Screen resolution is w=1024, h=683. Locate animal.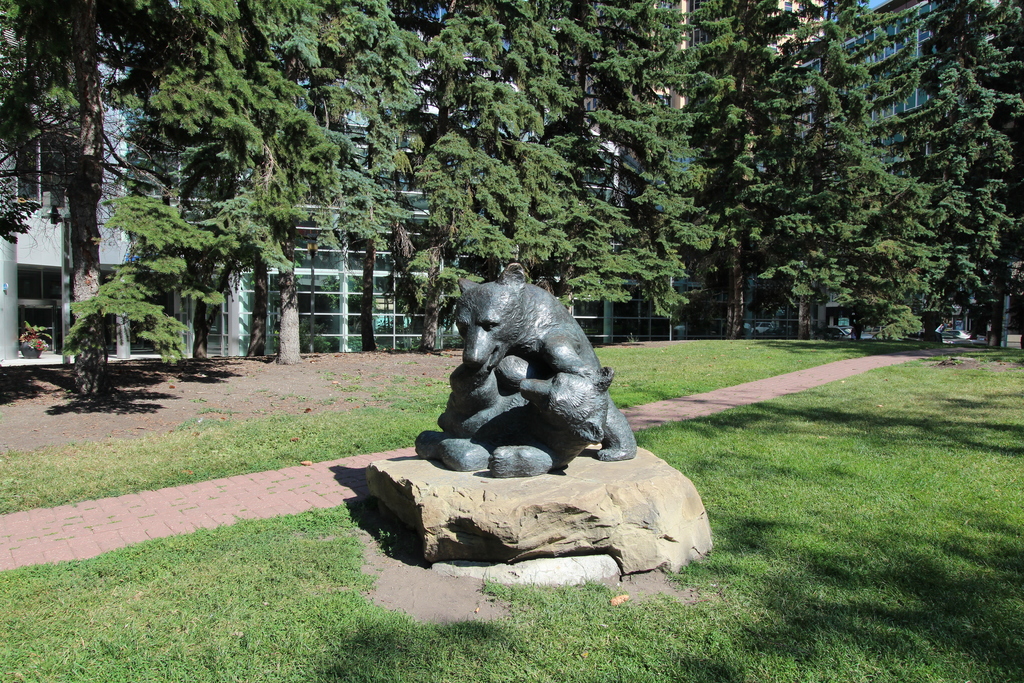
pyautogui.locateOnScreen(414, 355, 614, 479).
